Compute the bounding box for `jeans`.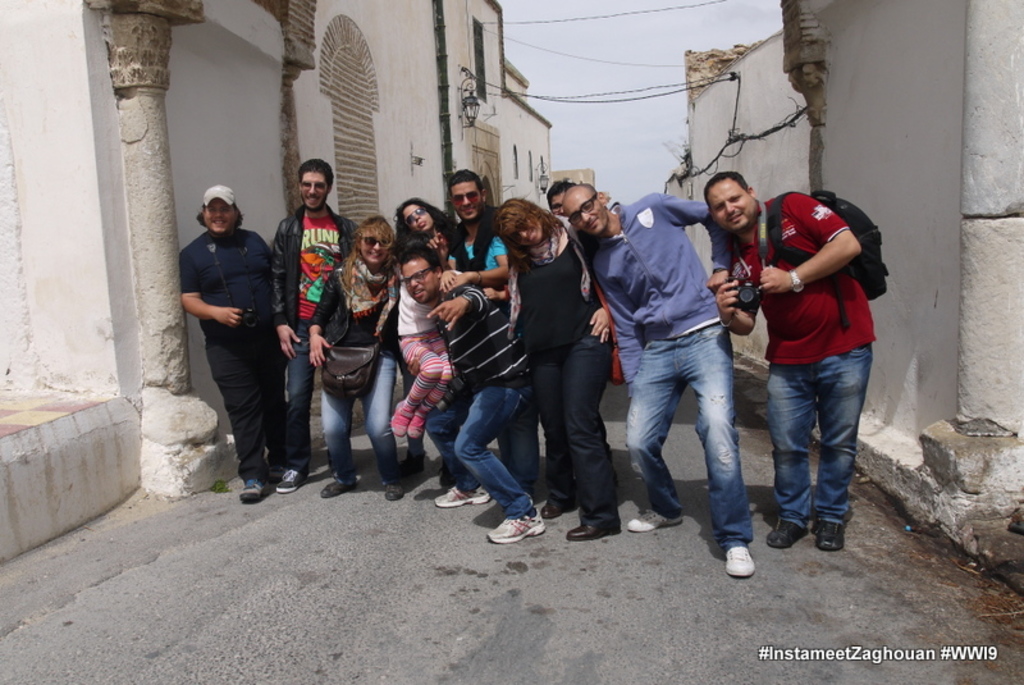
627, 321, 758, 545.
